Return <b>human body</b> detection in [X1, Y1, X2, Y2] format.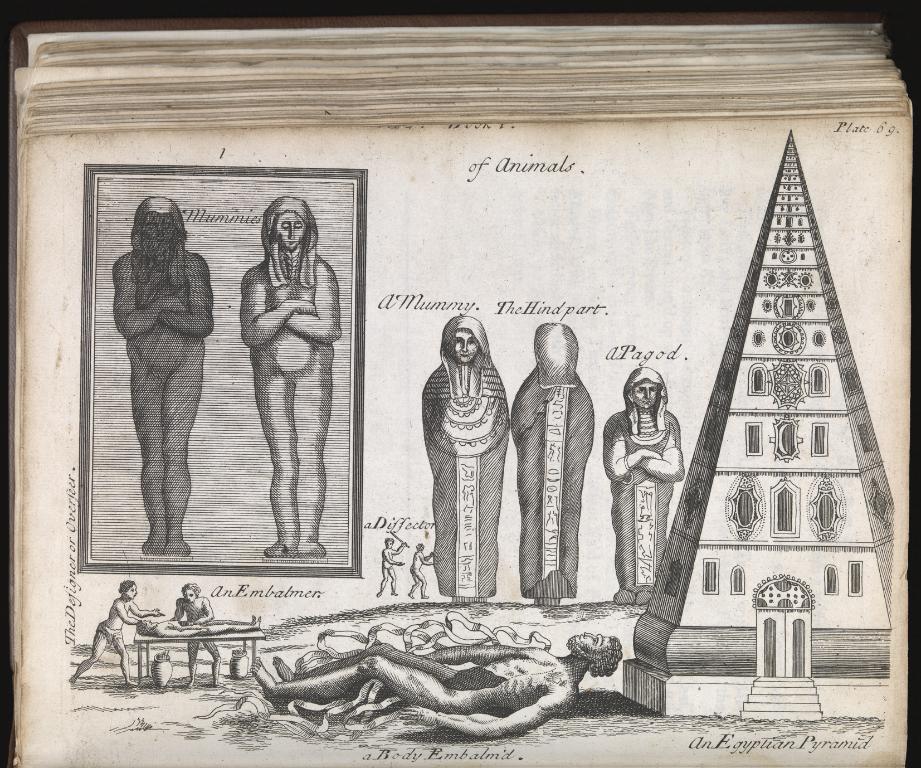
[137, 619, 262, 638].
